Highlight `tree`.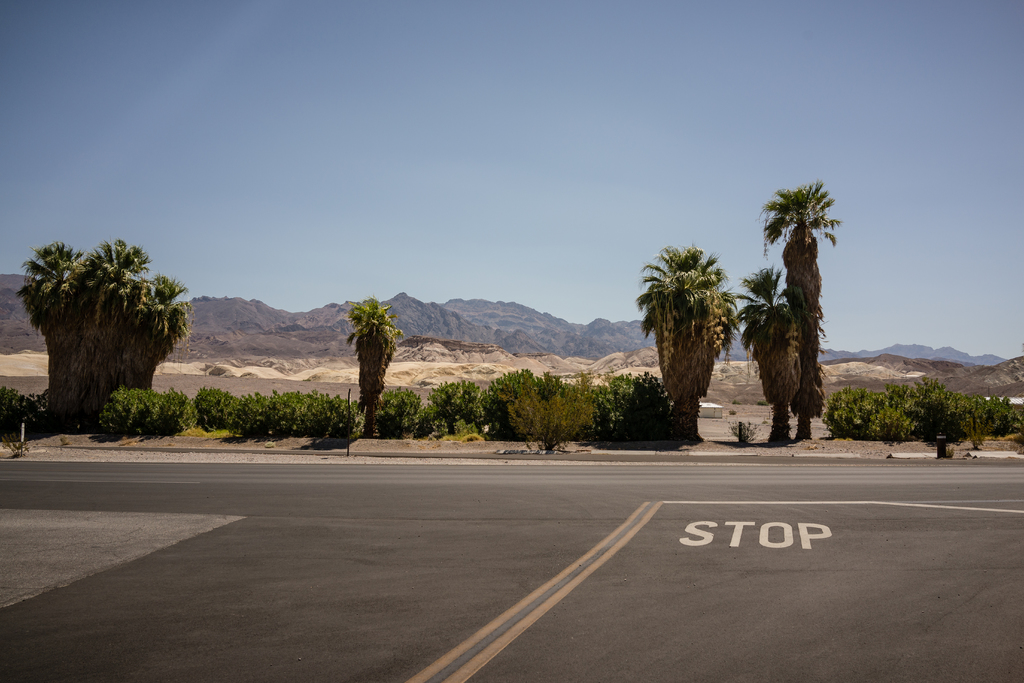
Highlighted region: (left=347, top=300, right=406, bottom=438).
